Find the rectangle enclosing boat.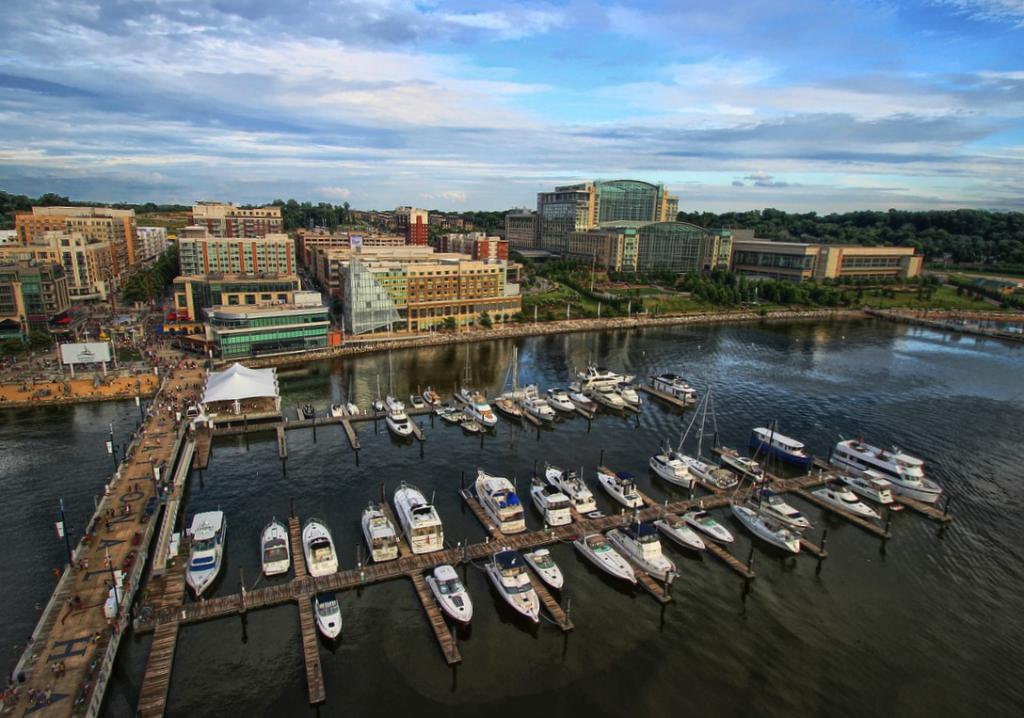
x1=594 y1=375 x2=626 y2=411.
